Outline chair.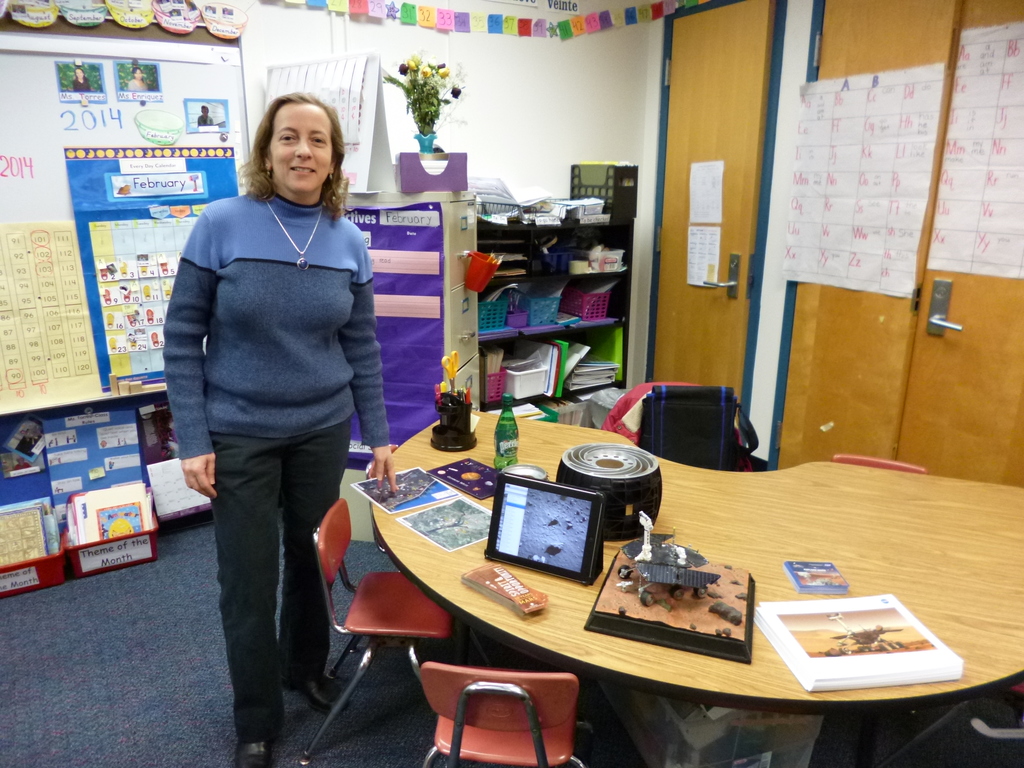
Outline: [x1=833, y1=458, x2=925, y2=474].
